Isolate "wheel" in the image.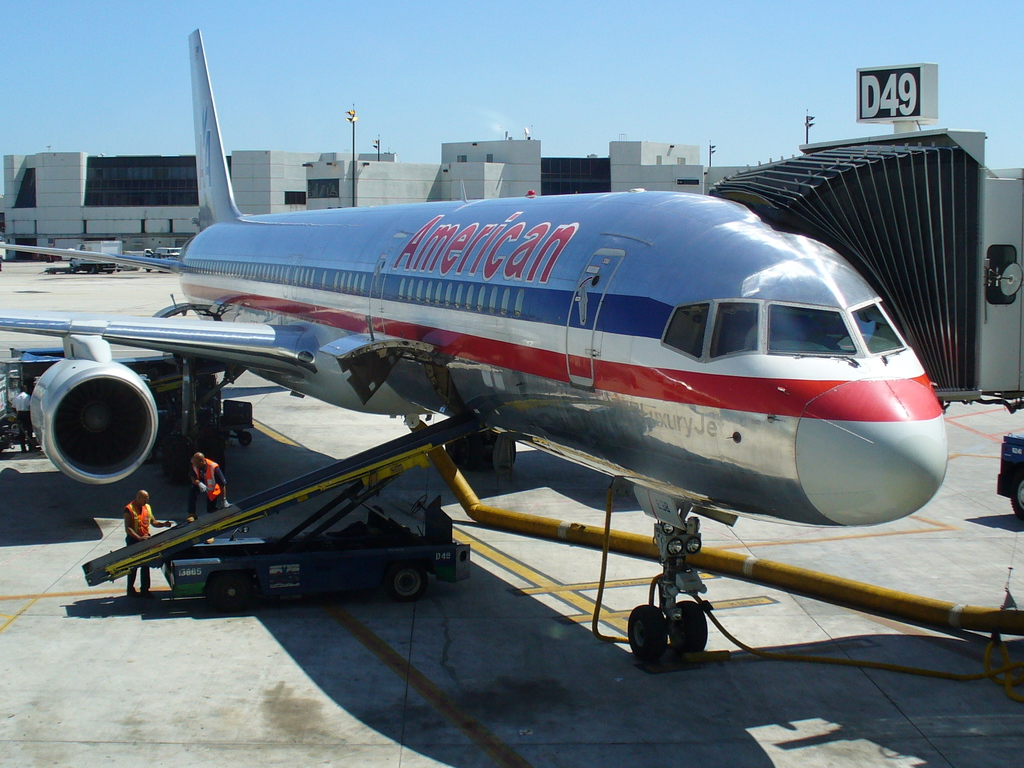
Isolated region: [left=618, top=597, right=660, bottom=664].
